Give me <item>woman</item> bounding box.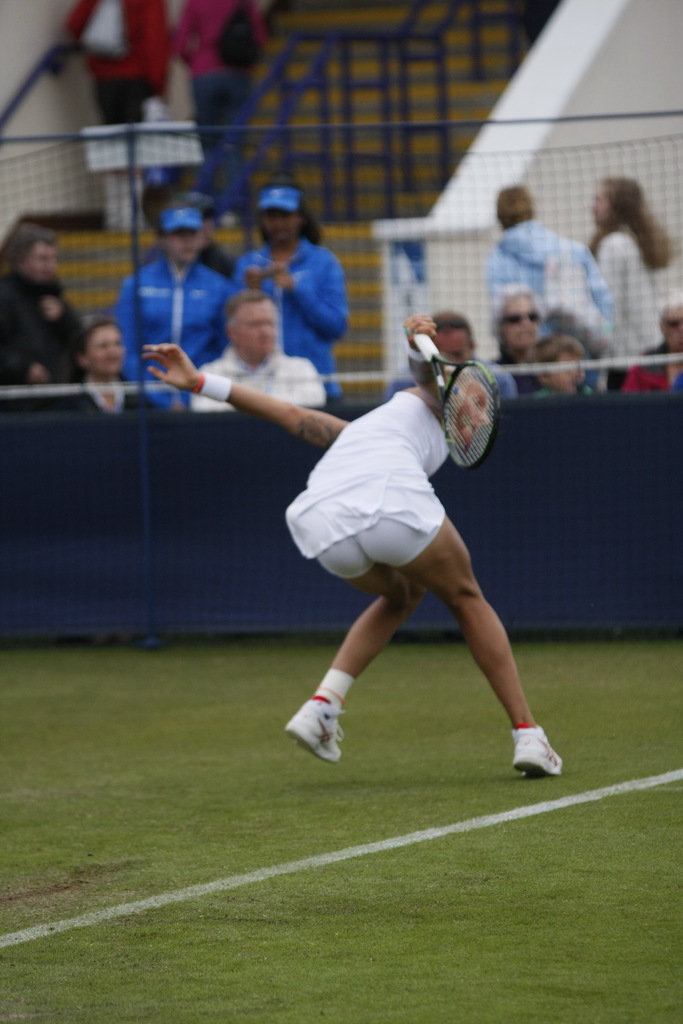
240,183,349,414.
